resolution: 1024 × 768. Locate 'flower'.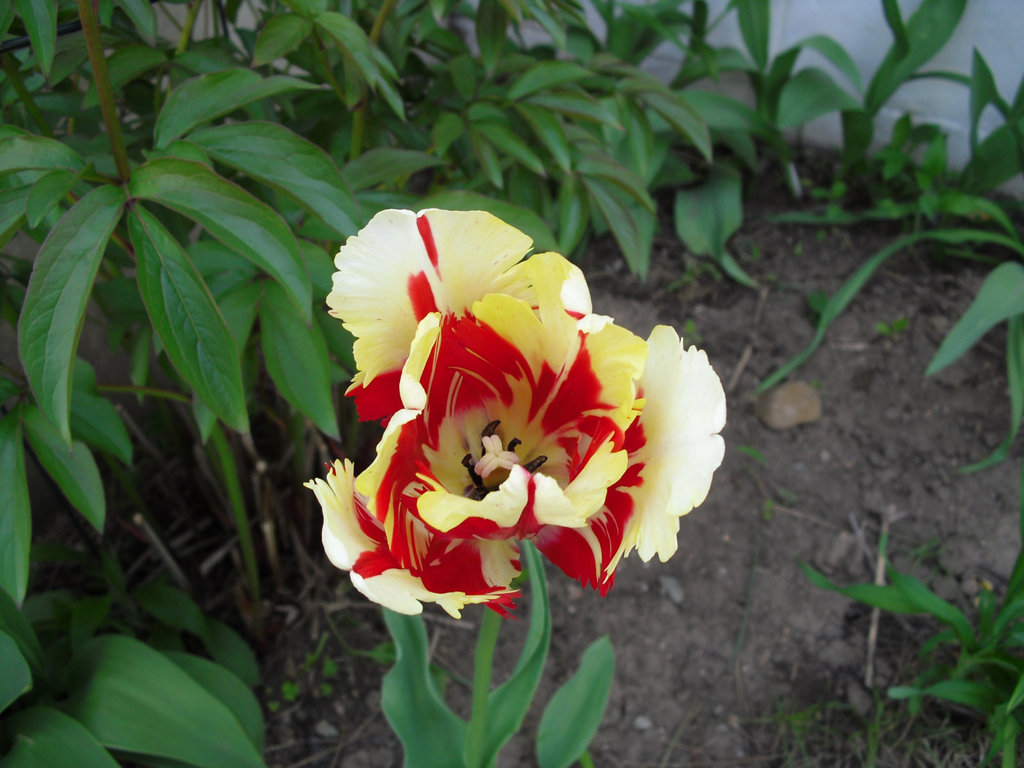
detection(320, 223, 692, 616).
